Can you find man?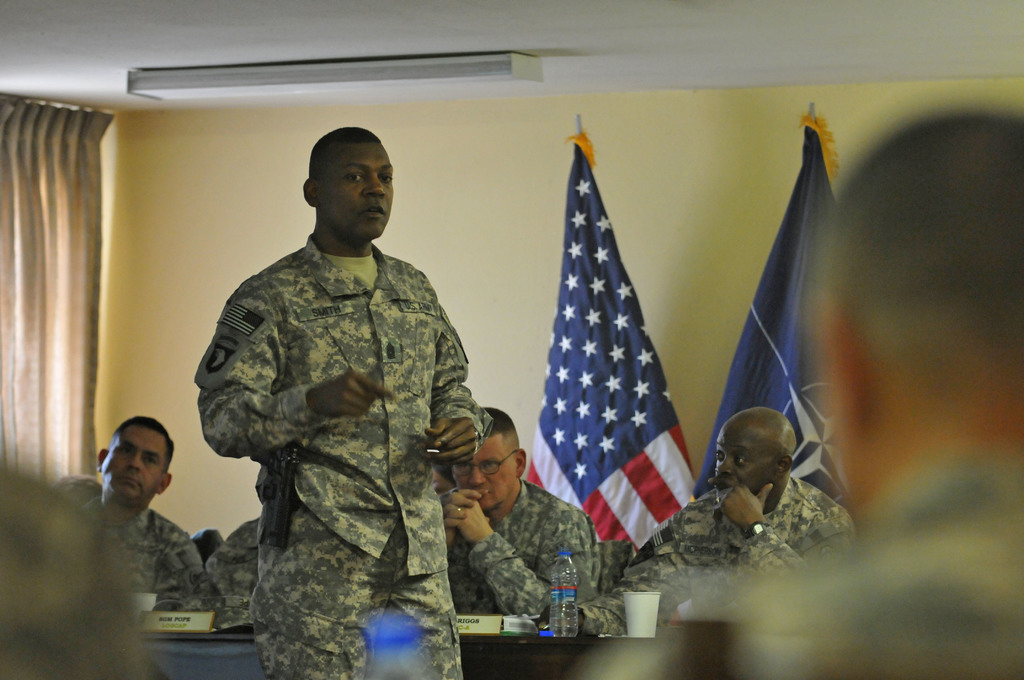
Yes, bounding box: (61, 412, 200, 616).
